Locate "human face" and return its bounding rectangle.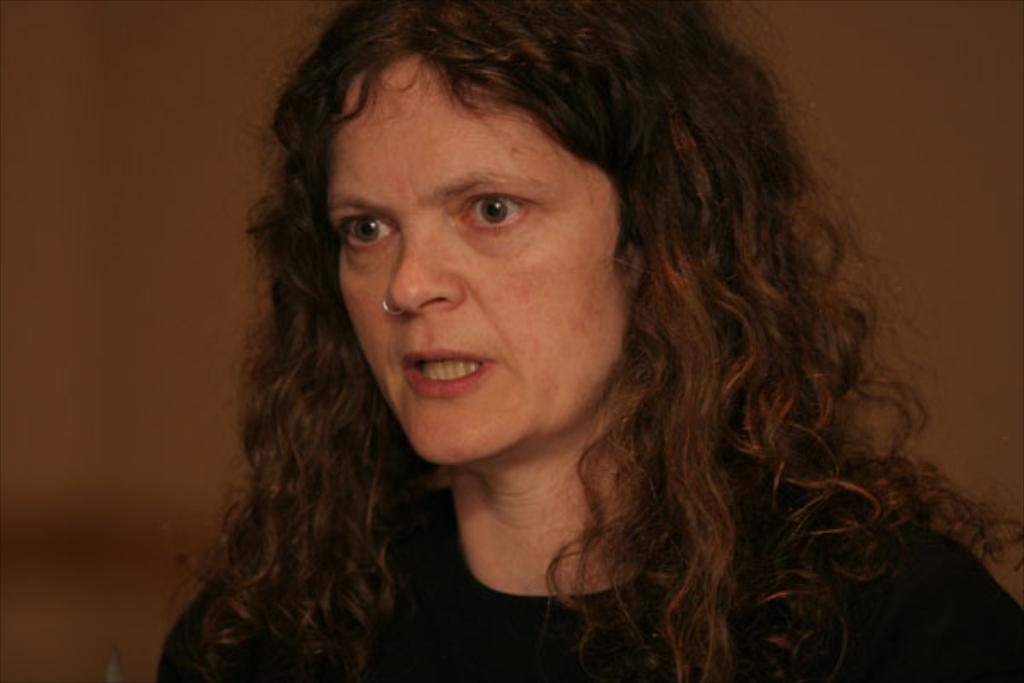
323, 55, 649, 464.
